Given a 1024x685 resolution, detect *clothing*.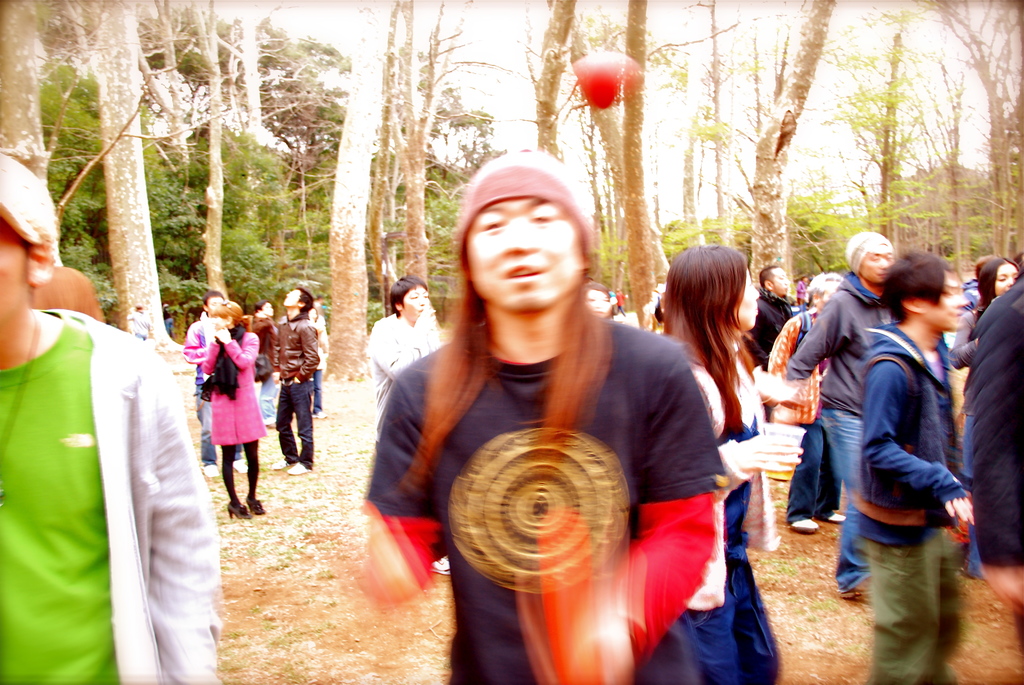
(964, 271, 1023, 604).
